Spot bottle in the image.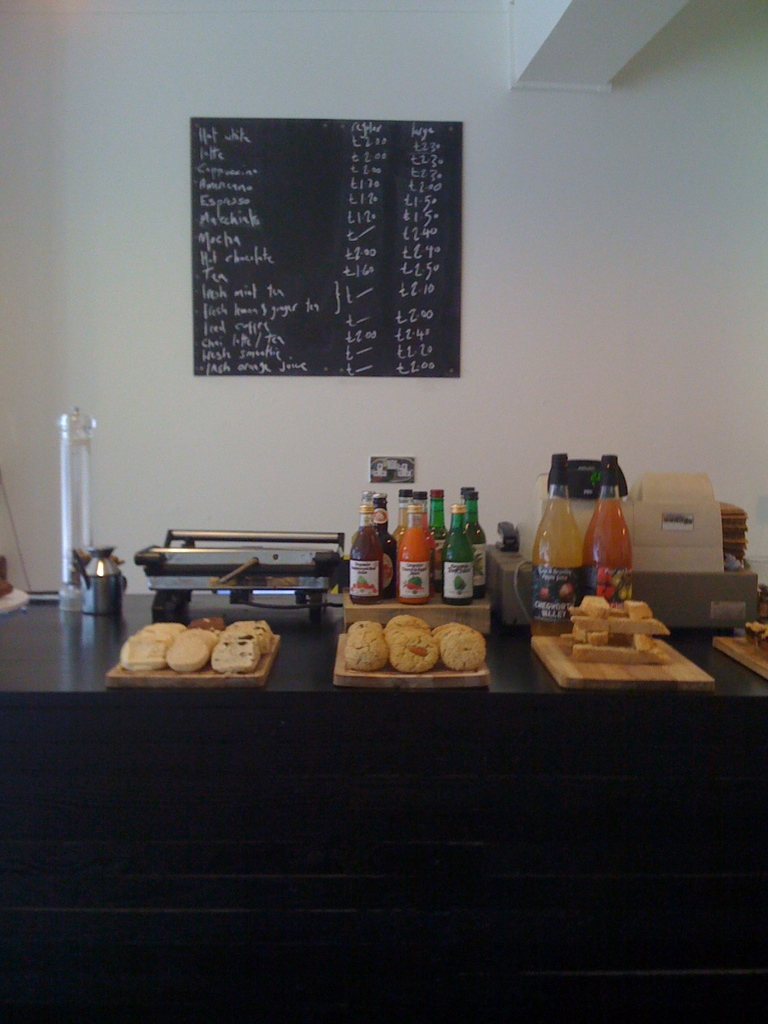
bottle found at <box>460,493,486,598</box>.
